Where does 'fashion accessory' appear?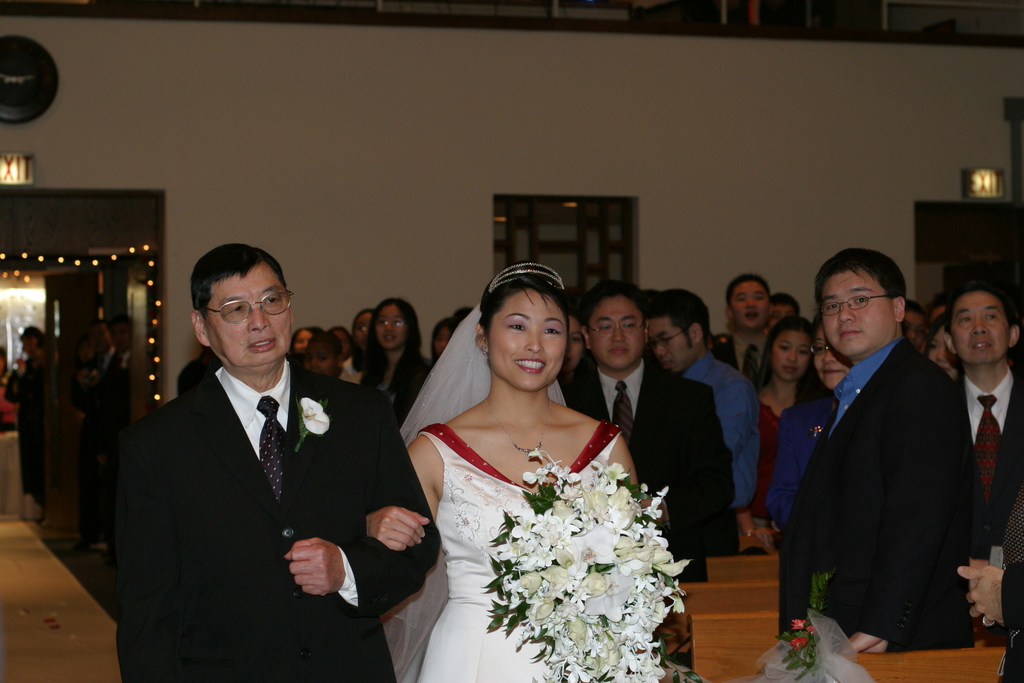
Appears at [x1=804, y1=419, x2=826, y2=441].
